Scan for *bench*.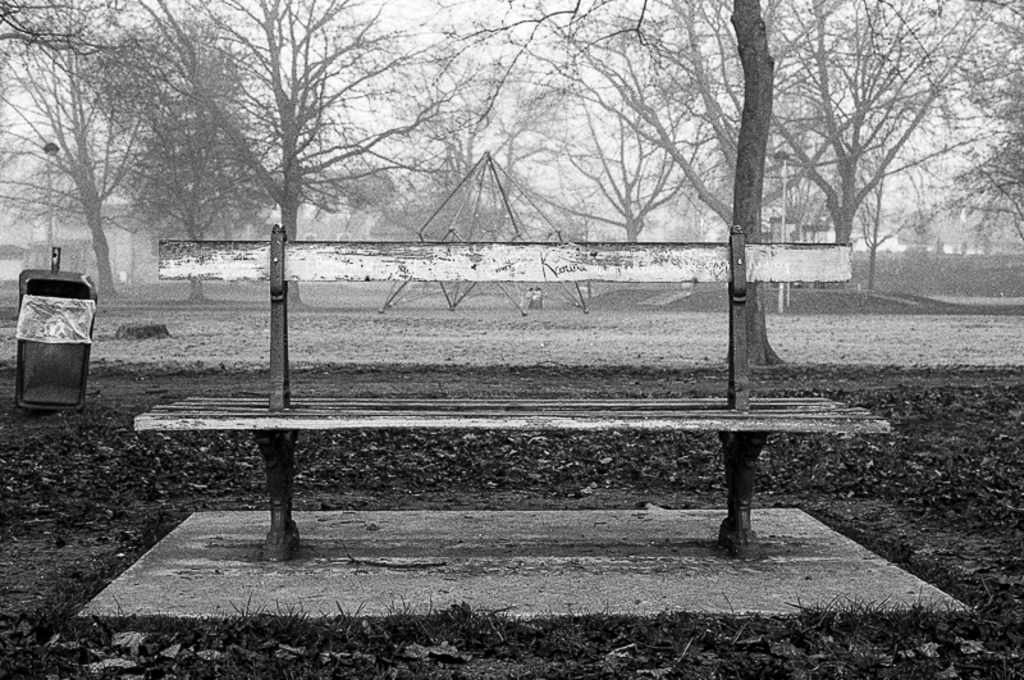
Scan result: bbox=[132, 223, 888, 555].
